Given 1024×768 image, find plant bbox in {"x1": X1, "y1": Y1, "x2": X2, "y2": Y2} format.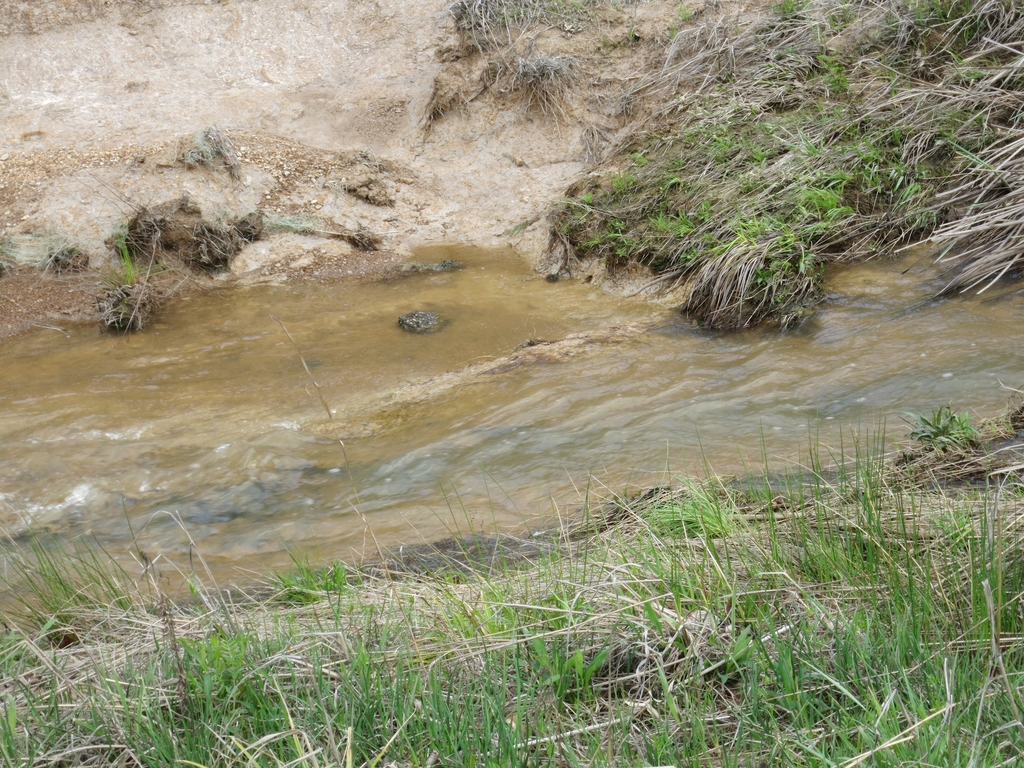
{"x1": 825, "y1": 0, "x2": 855, "y2": 30}.
